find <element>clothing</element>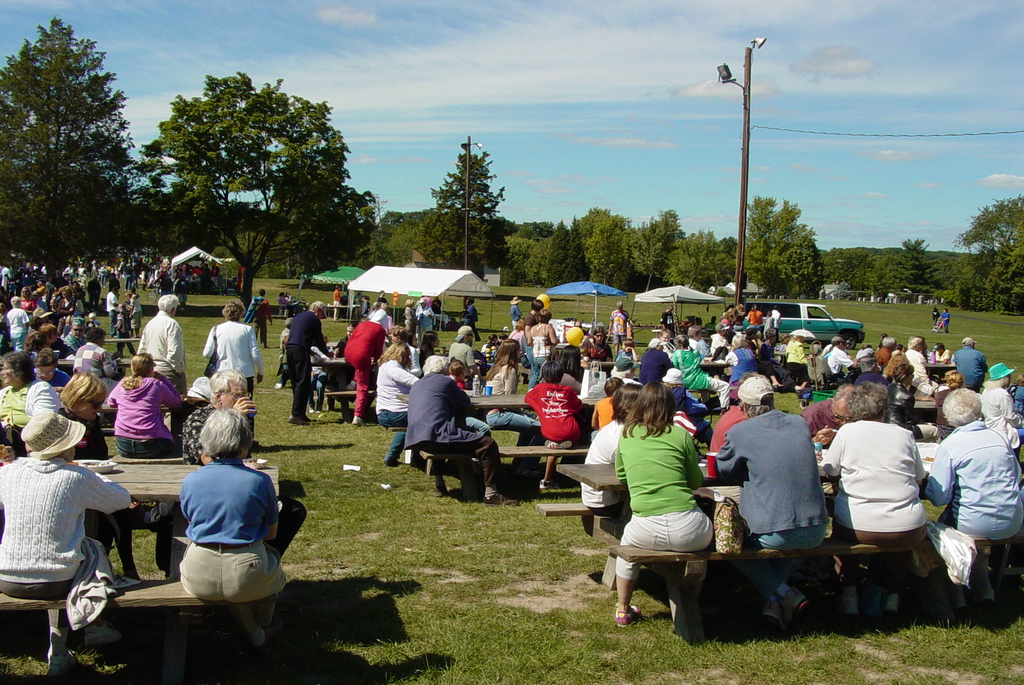
bbox=(578, 323, 588, 335)
